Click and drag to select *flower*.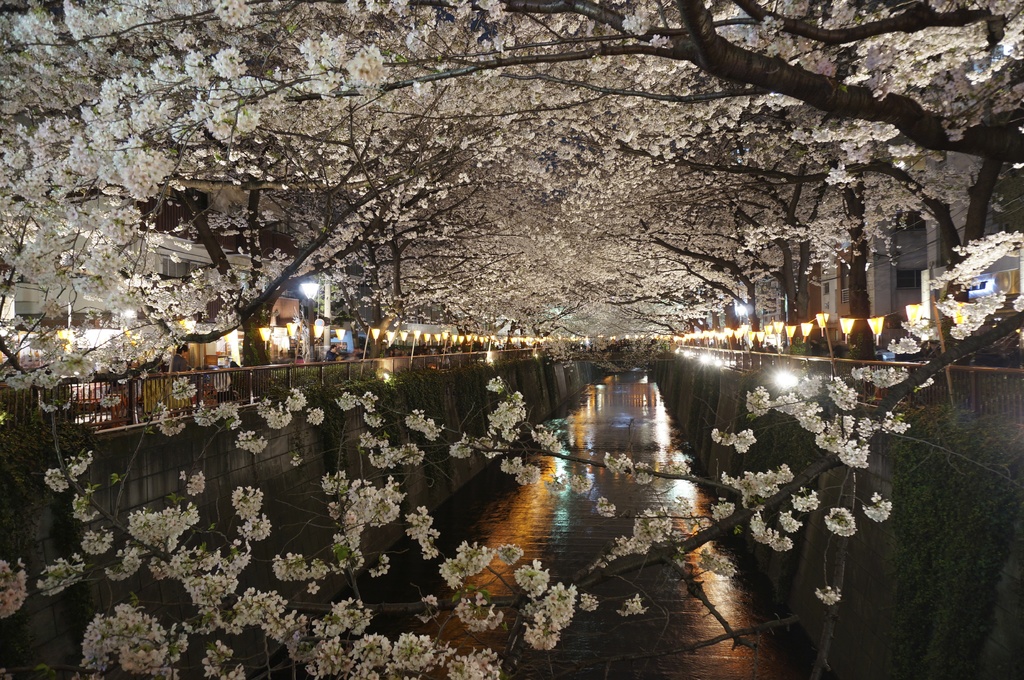
Selection: box(826, 504, 858, 534).
